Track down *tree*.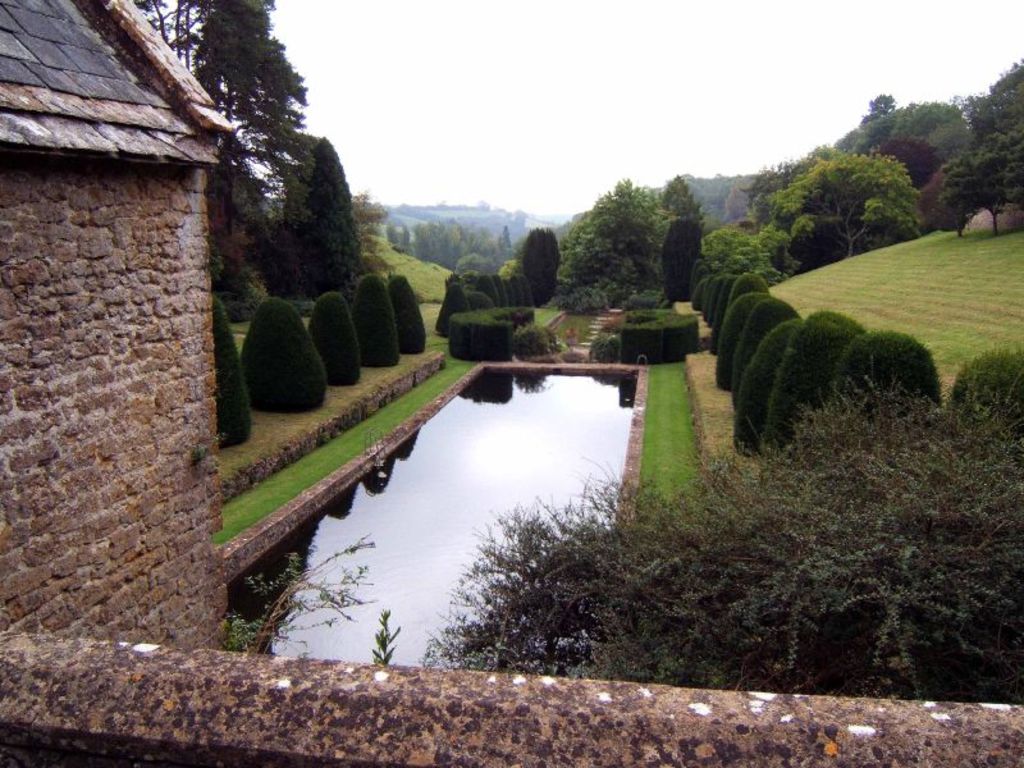
Tracked to (349, 278, 396, 369).
